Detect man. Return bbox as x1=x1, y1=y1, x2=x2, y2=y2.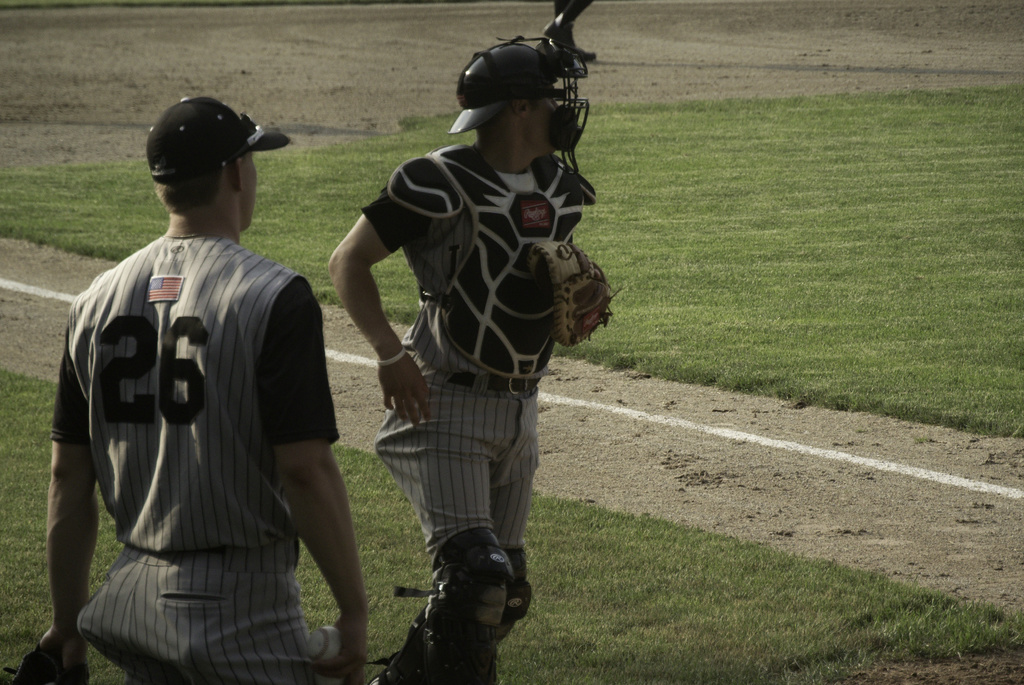
x1=327, y1=36, x2=611, y2=684.
